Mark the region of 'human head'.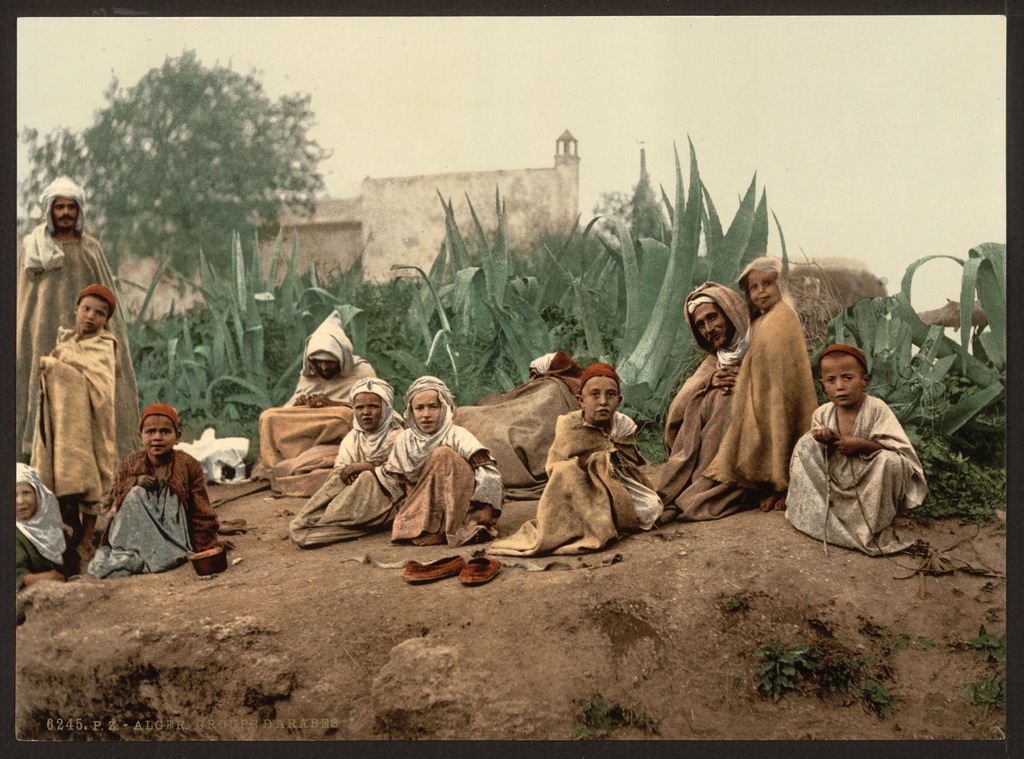
Region: 14/462/40/521.
